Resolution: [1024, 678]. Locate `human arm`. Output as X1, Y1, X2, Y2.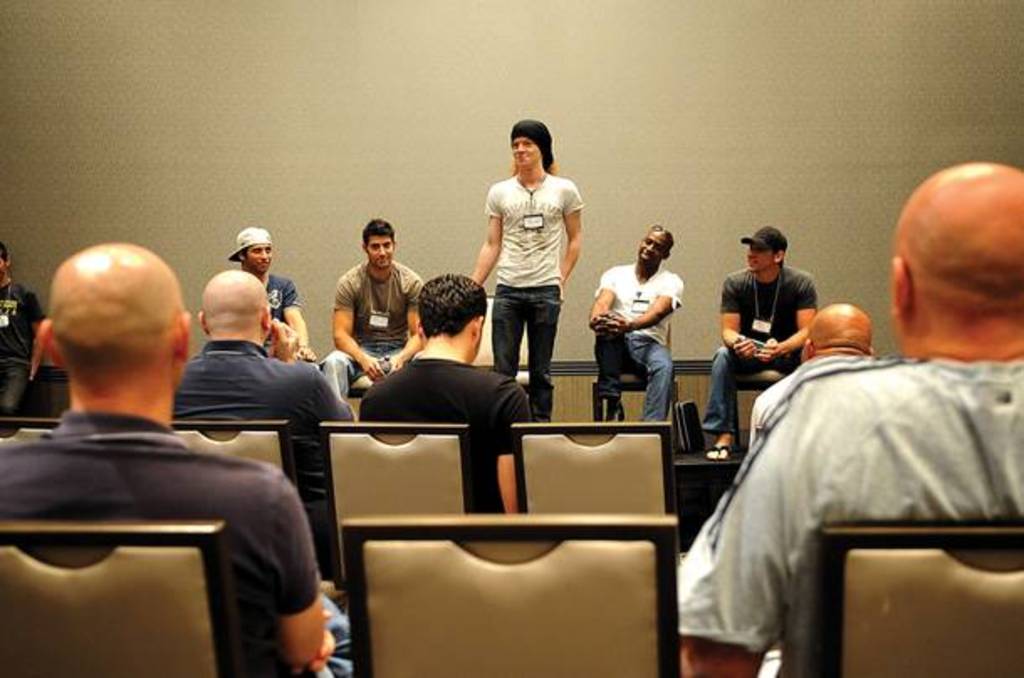
25, 287, 44, 394.
